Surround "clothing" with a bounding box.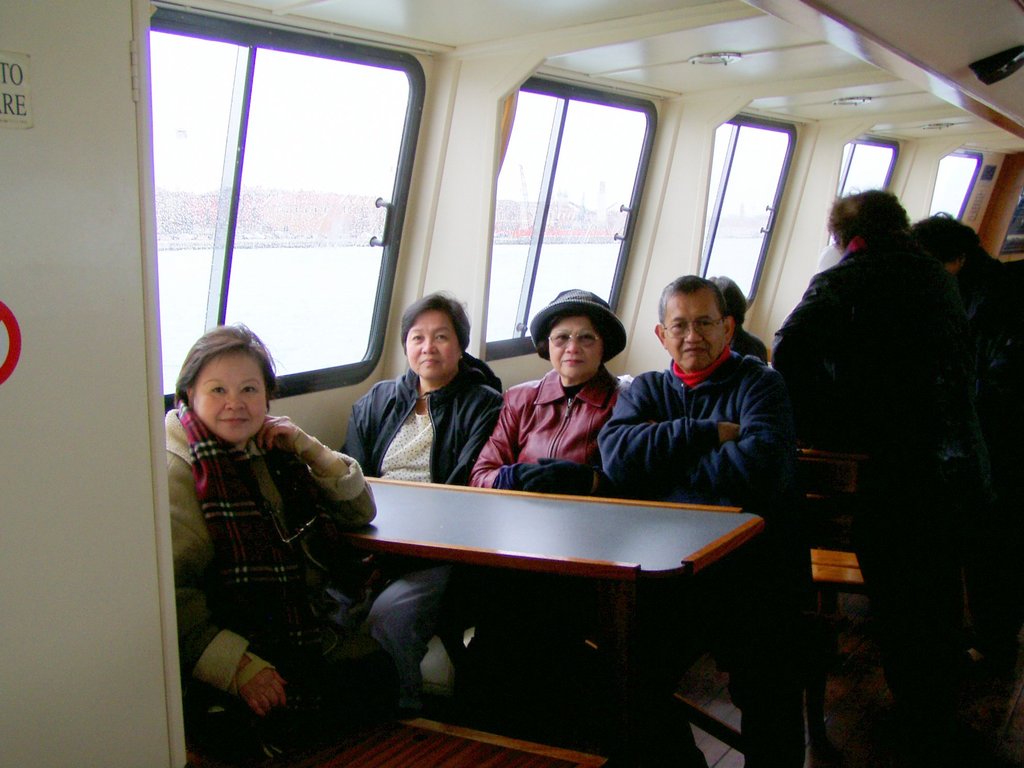
Rect(366, 365, 630, 698).
